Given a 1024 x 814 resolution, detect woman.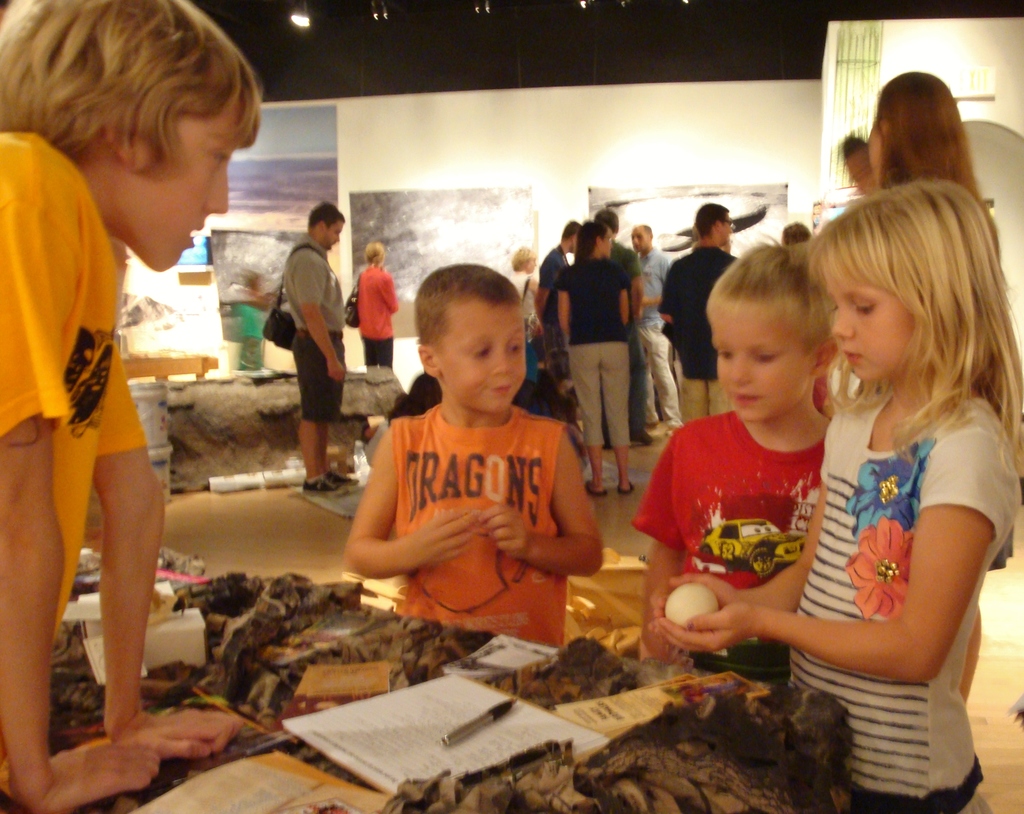
[552,222,634,501].
